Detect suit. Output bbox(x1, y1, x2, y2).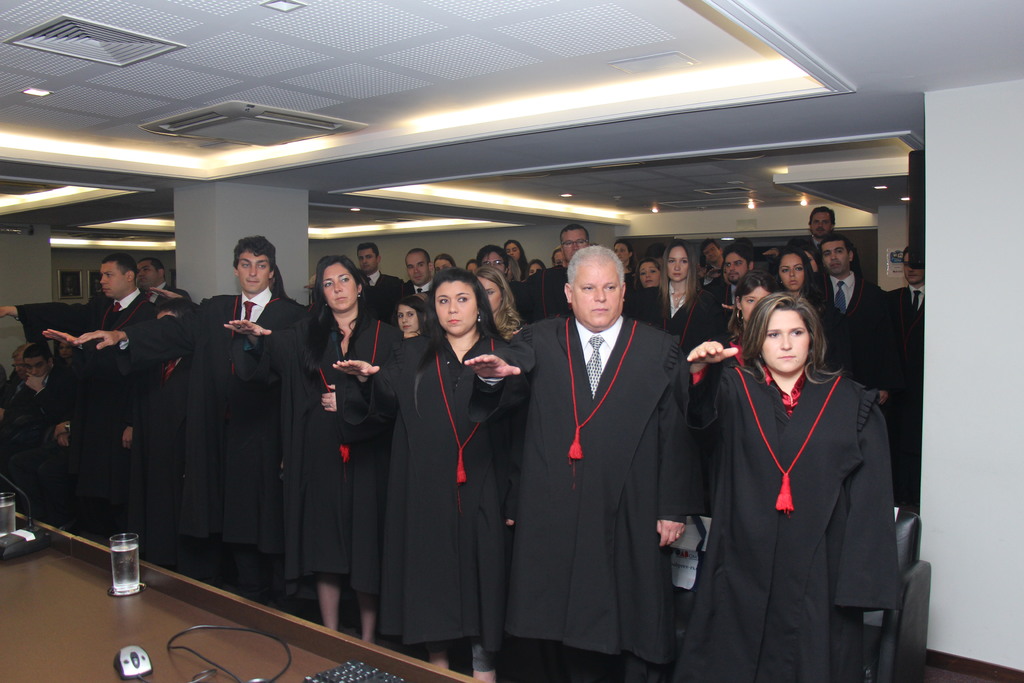
bbox(881, 286, 929, 492).
